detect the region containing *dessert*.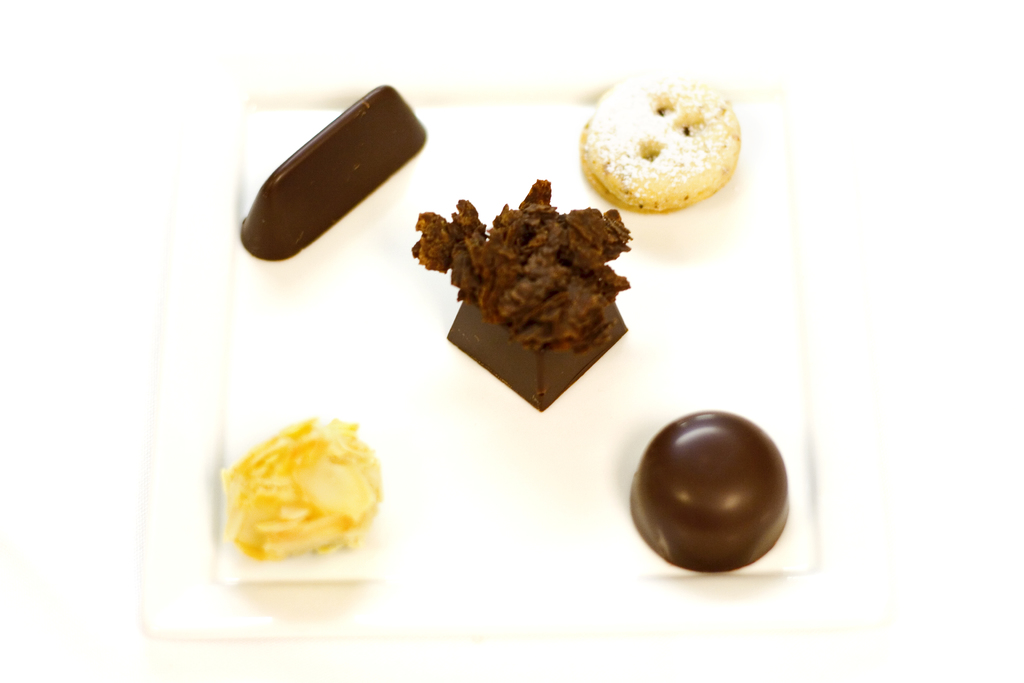
left=575, top=80, right=740, bottom=220.
